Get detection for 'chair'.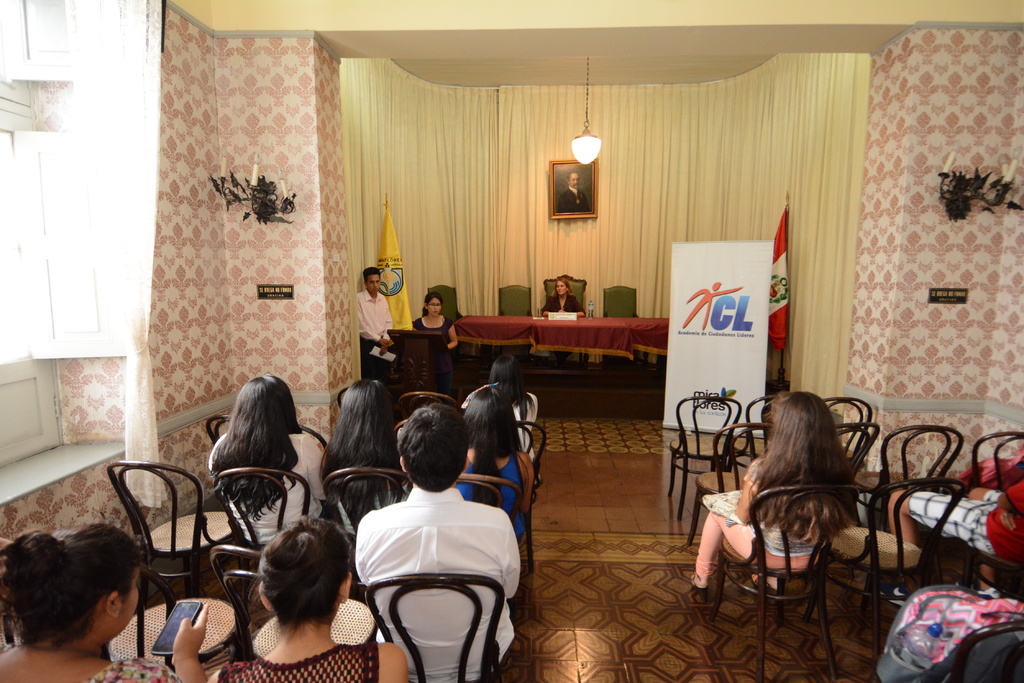
Detection: box=[973, 429, 1023, 497].
